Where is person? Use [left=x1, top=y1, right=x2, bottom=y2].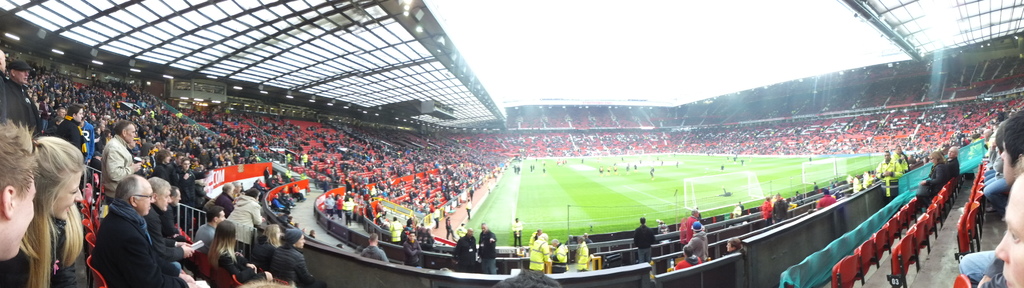
[left=690, top=221, right=708, bottom=262].
